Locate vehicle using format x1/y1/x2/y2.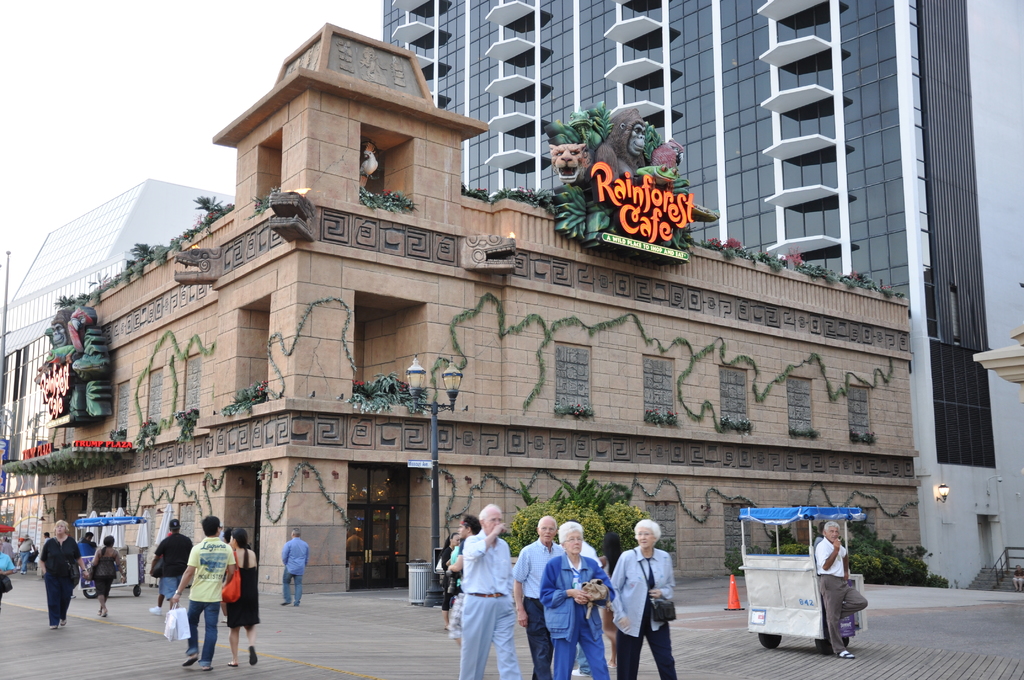
735/502/874/654.
